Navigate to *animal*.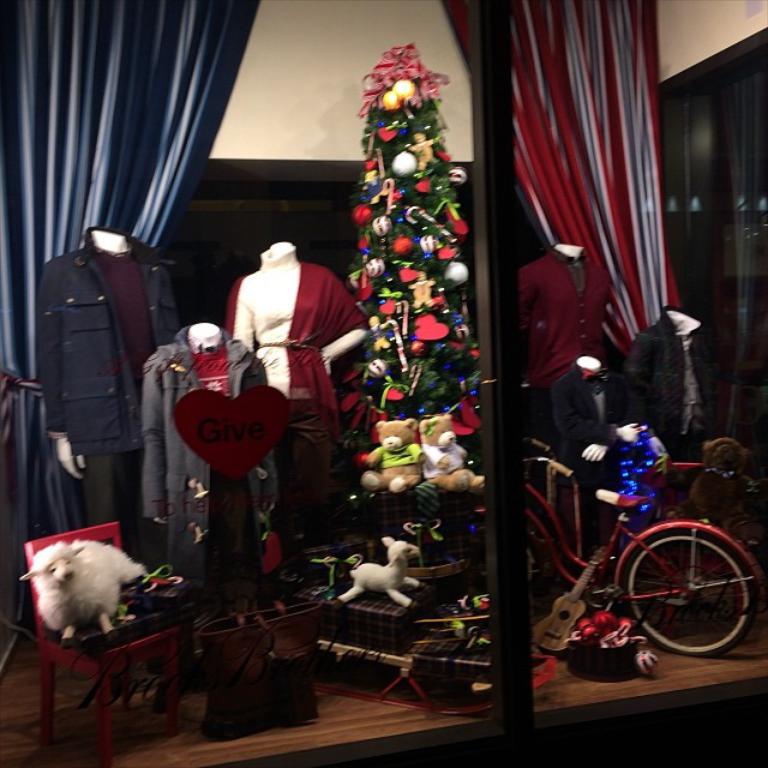
Navigation target: 361, 416, 430, 494.
